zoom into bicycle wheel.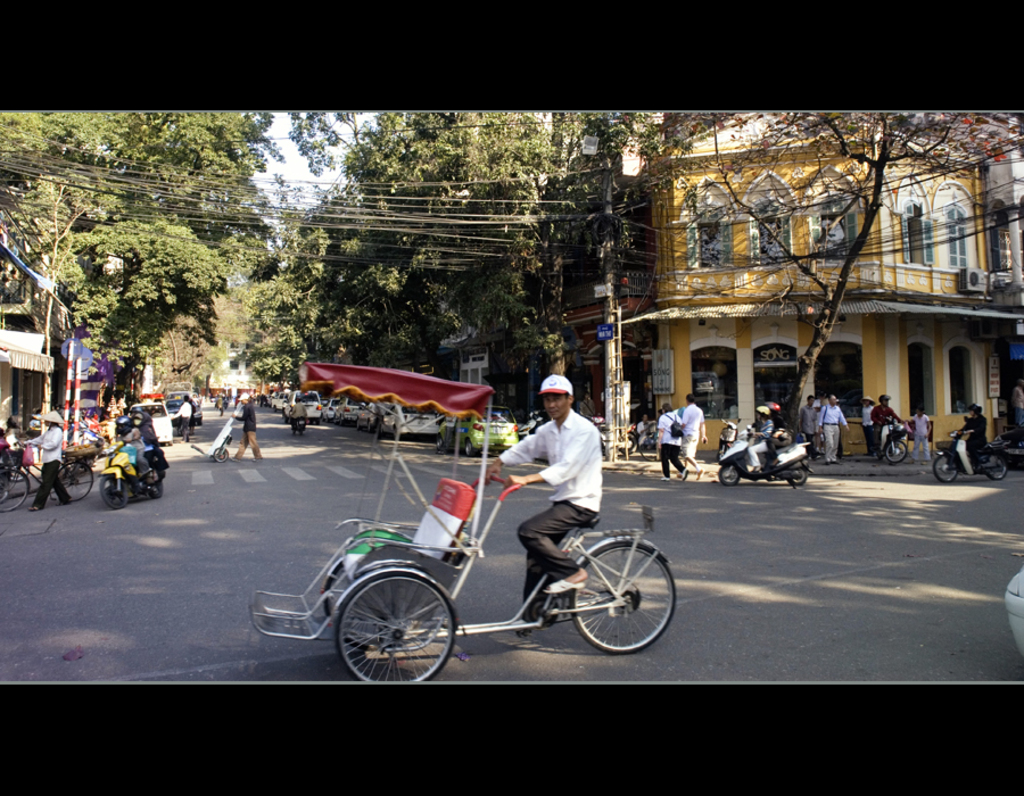
Zoom target: bbox=(562, 544, 662, 658).
